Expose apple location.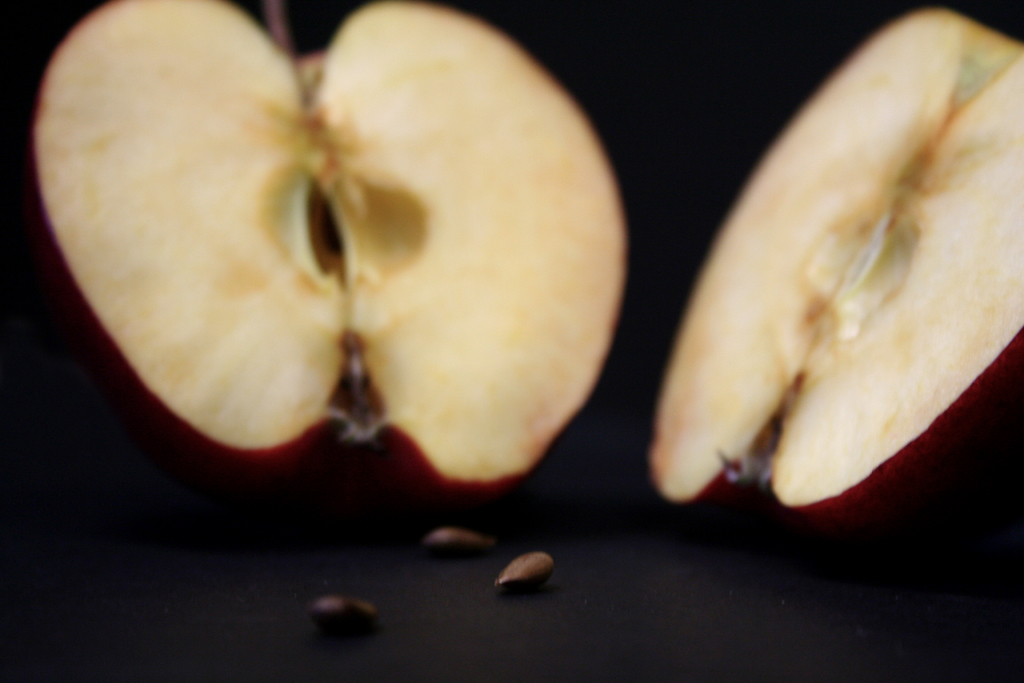
Exposed at 644:9:1023:532.
